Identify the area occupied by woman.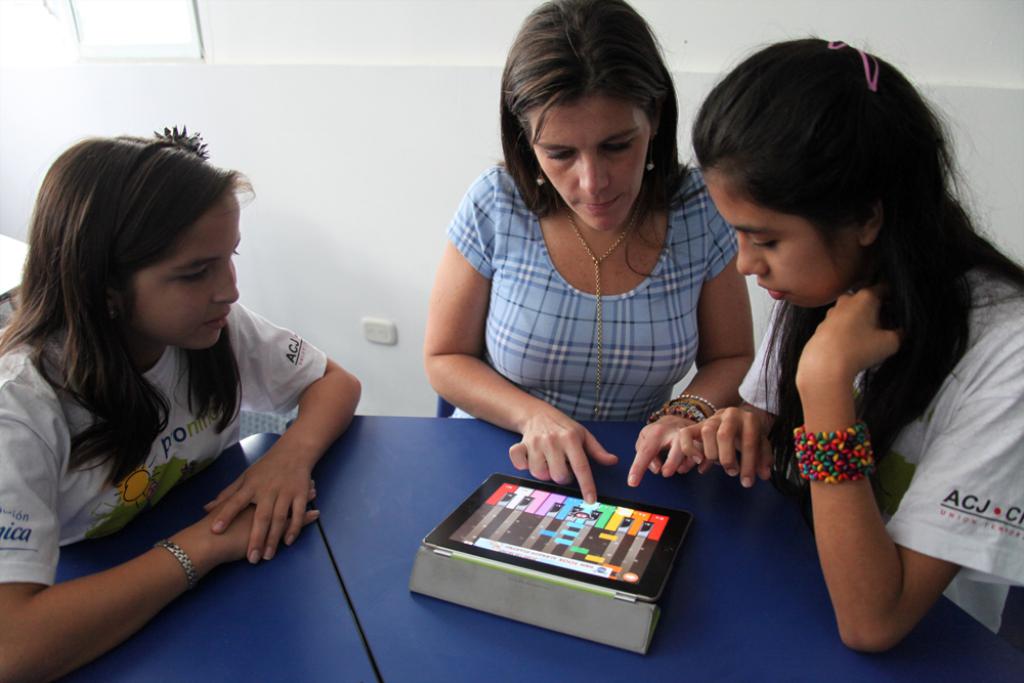
Area: locate(418, 1, 760, 503).
